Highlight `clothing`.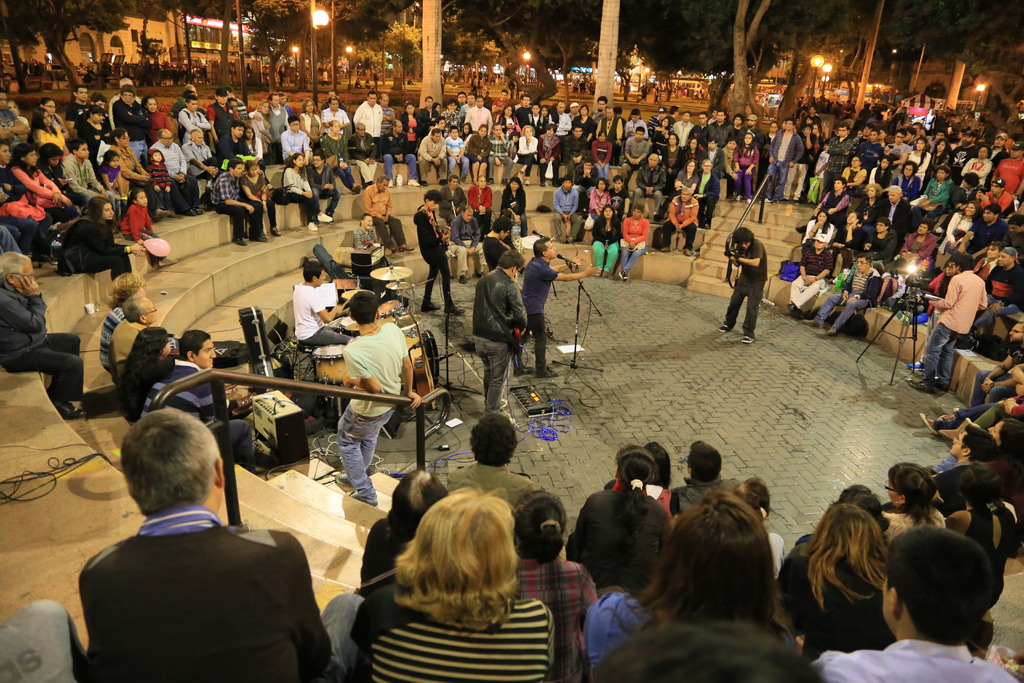
Highlighted region: locate(786, 236, 841, 313).
